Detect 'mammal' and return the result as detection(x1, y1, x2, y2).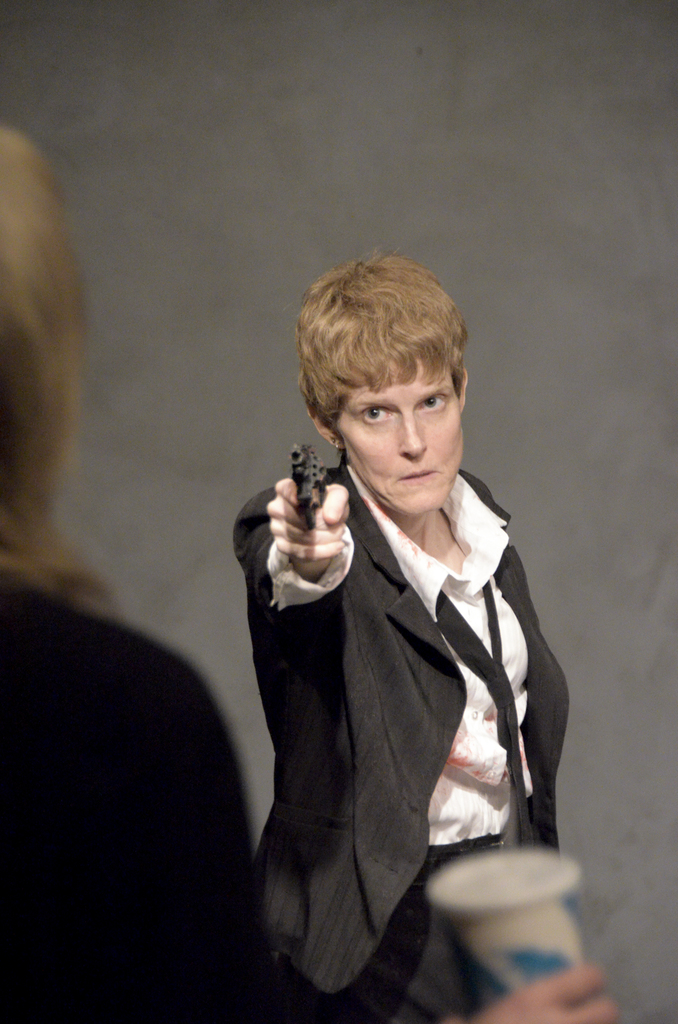
detection(0, 118, 617, 1023).
